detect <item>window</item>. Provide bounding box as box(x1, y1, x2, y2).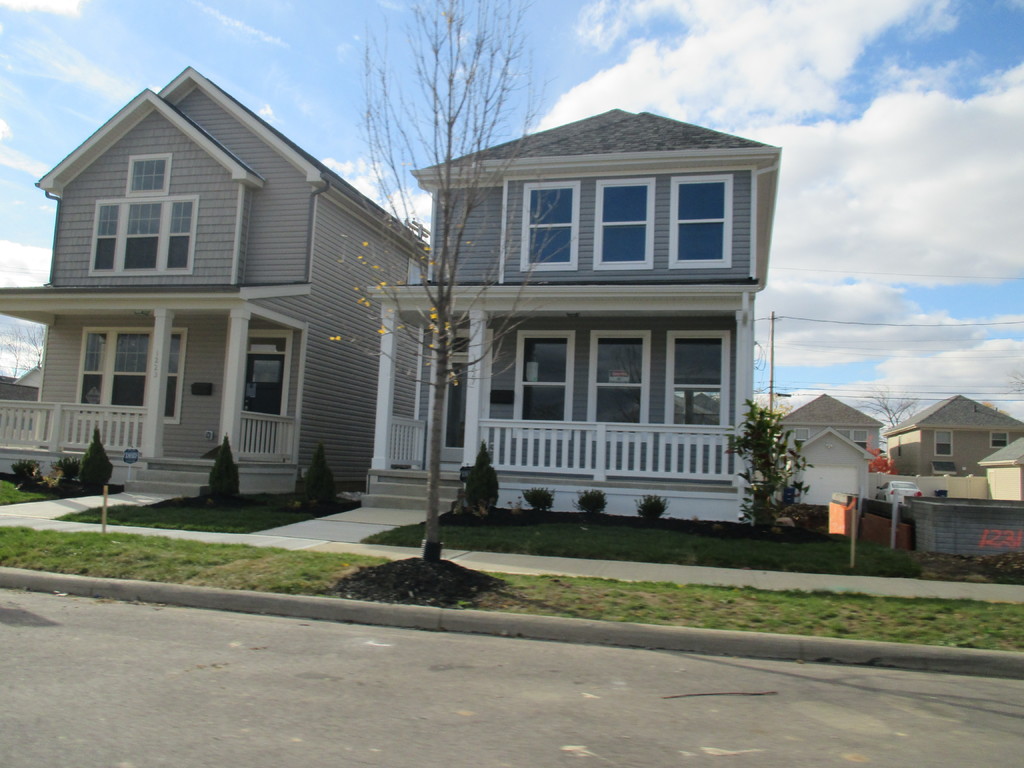
box(995, 431, 1009, 450).
